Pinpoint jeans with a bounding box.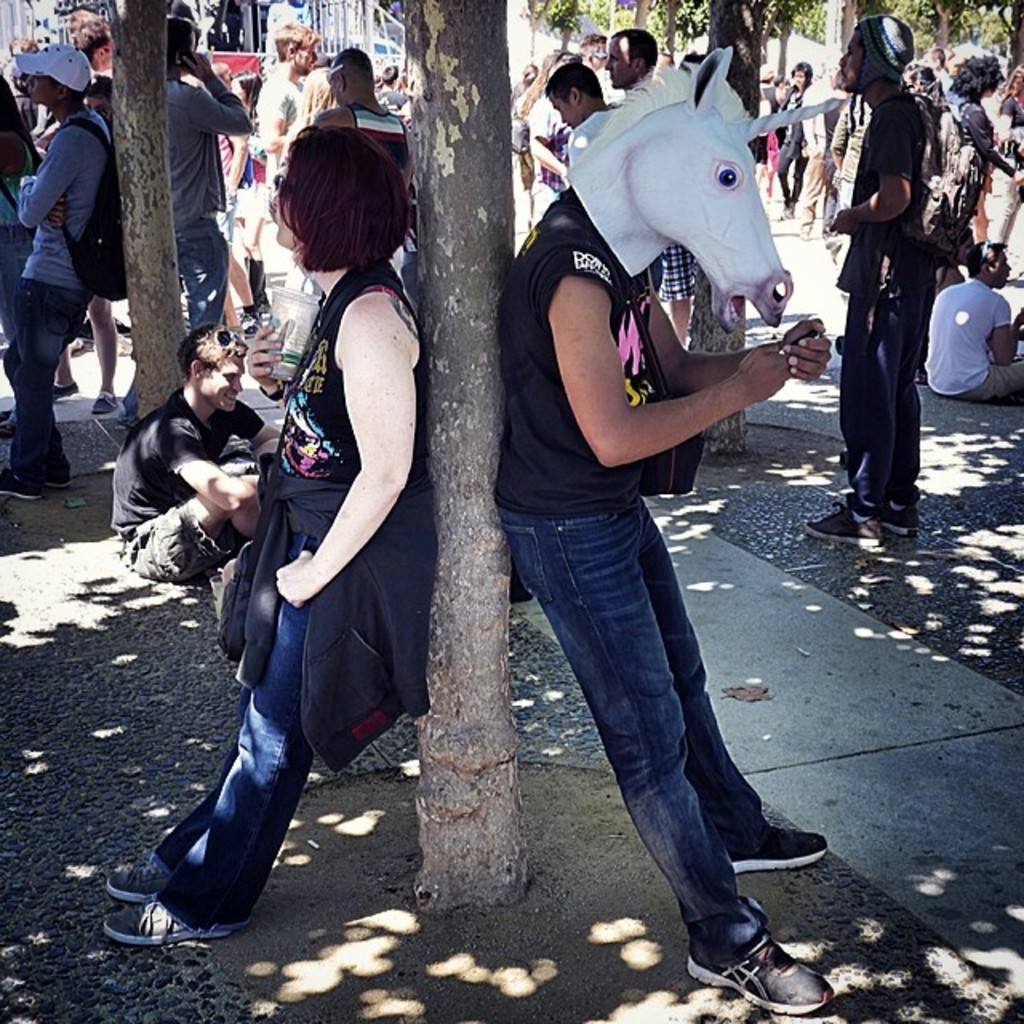
region(144, 552, 307, 925).
